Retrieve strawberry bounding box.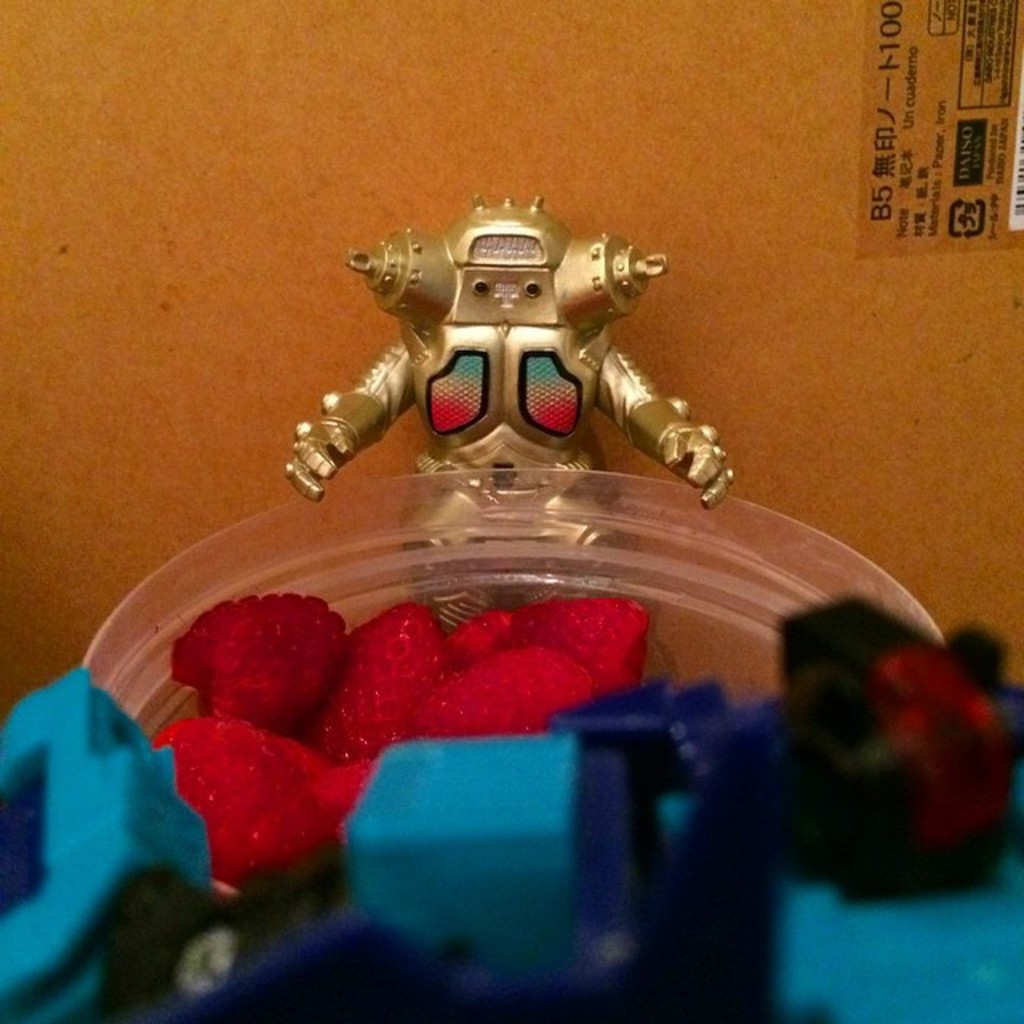
Bounding box: l=314, t=605, r=450, b=766.
